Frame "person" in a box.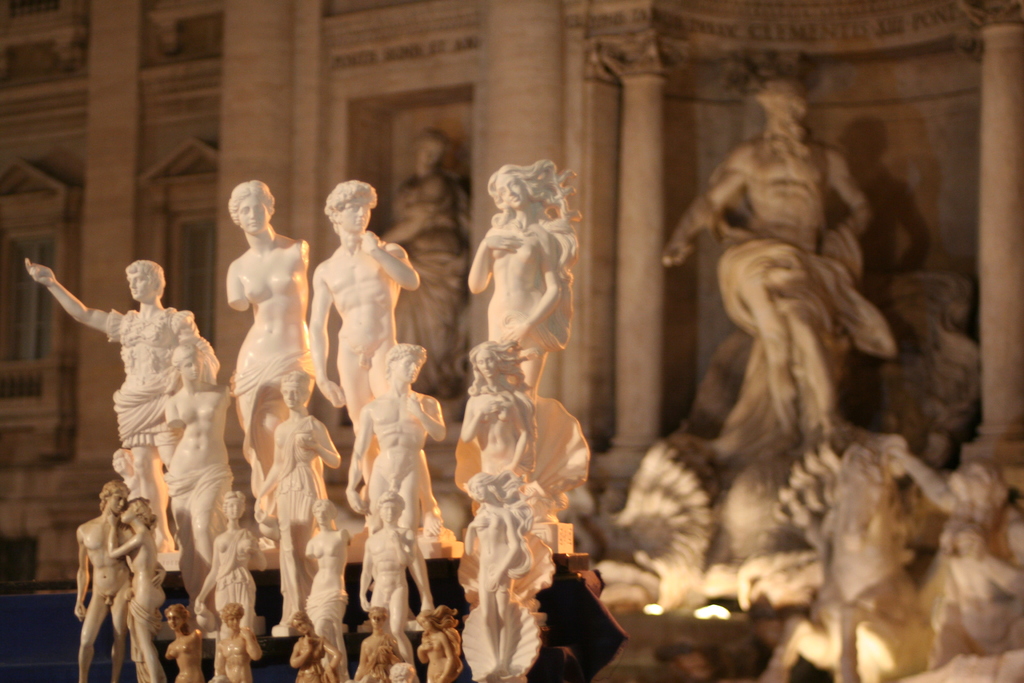
bbox=[652, 73, 893, 438].
